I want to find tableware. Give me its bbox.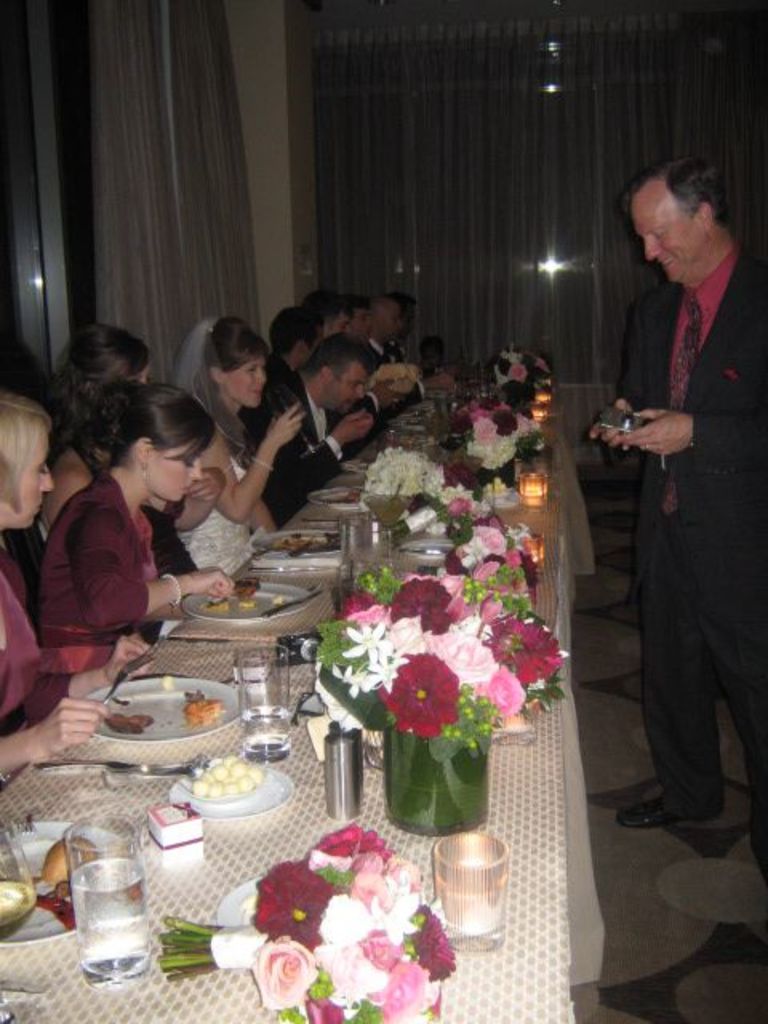
54/842/146/979.
